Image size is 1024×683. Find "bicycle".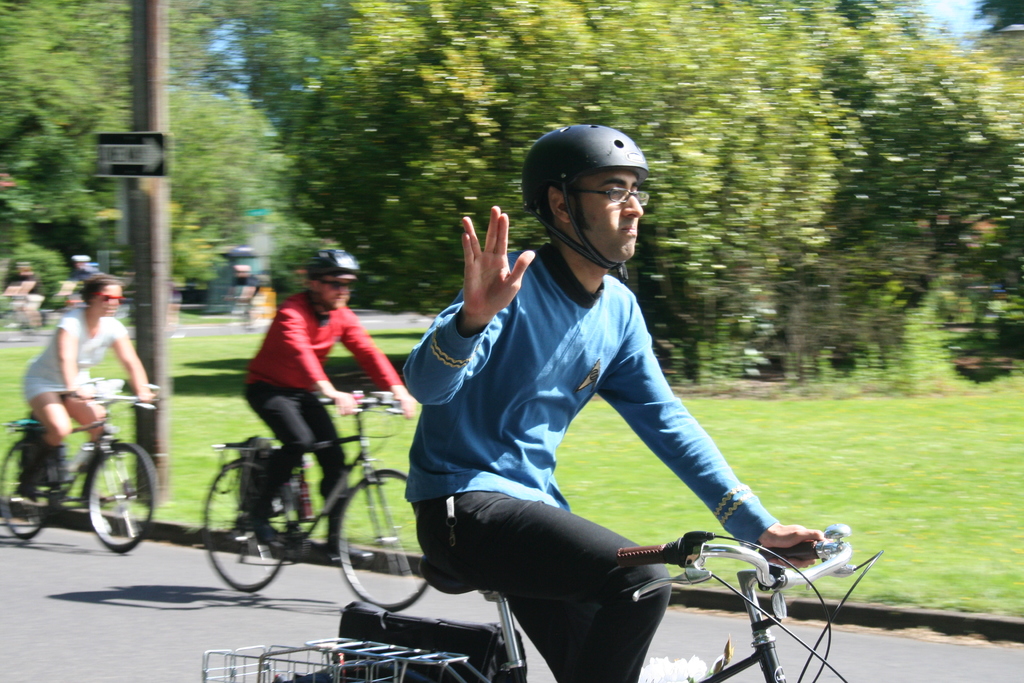
crop(200, 390, 428, 617).
